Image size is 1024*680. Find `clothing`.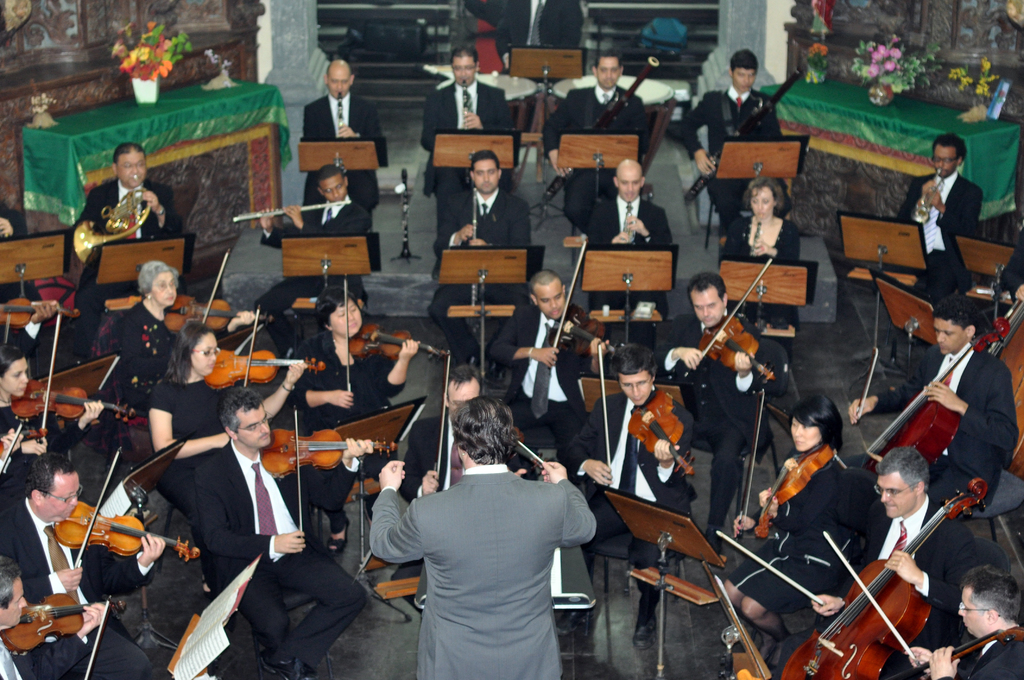
crop(674, 91, 788, 227).
